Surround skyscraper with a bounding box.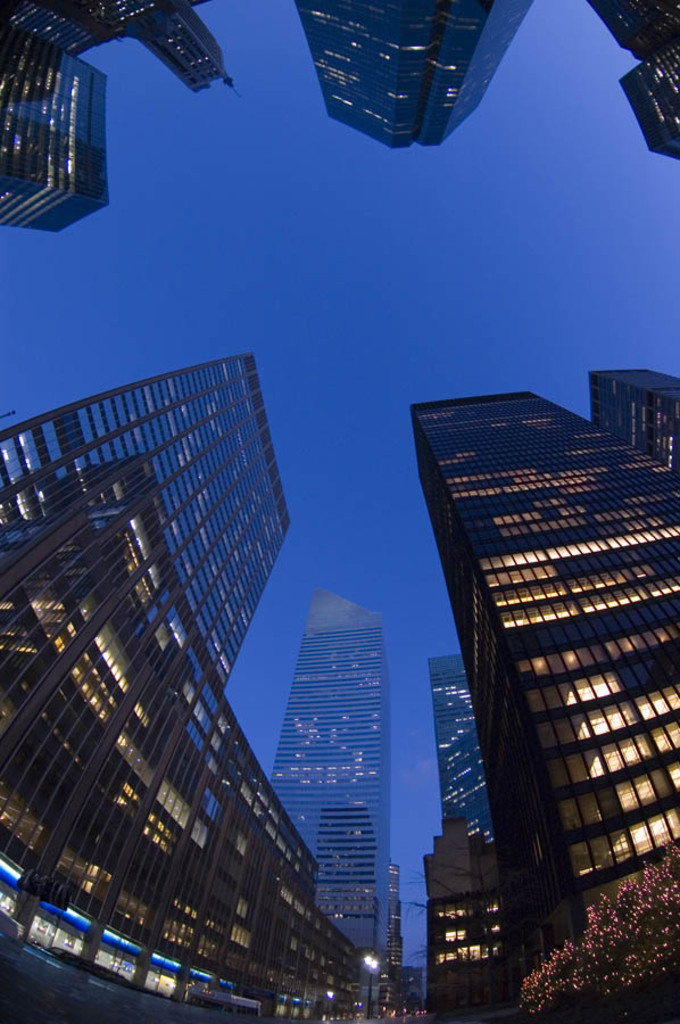
crop(0, 0, 259, 237).
